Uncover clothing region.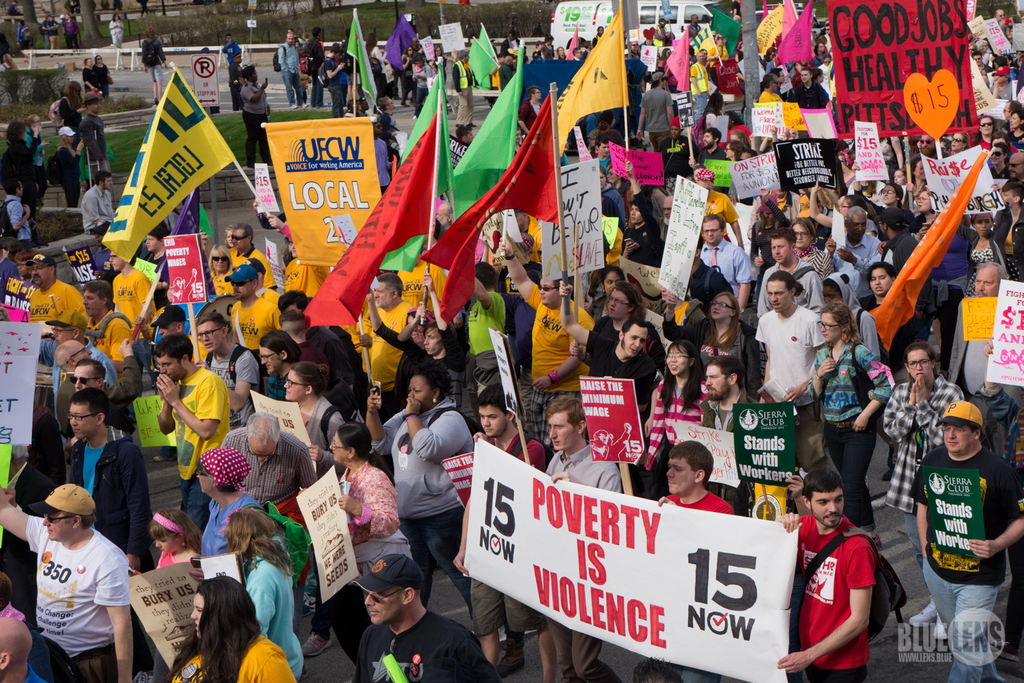
Uncovered: box(685, 256, 734, 319).
